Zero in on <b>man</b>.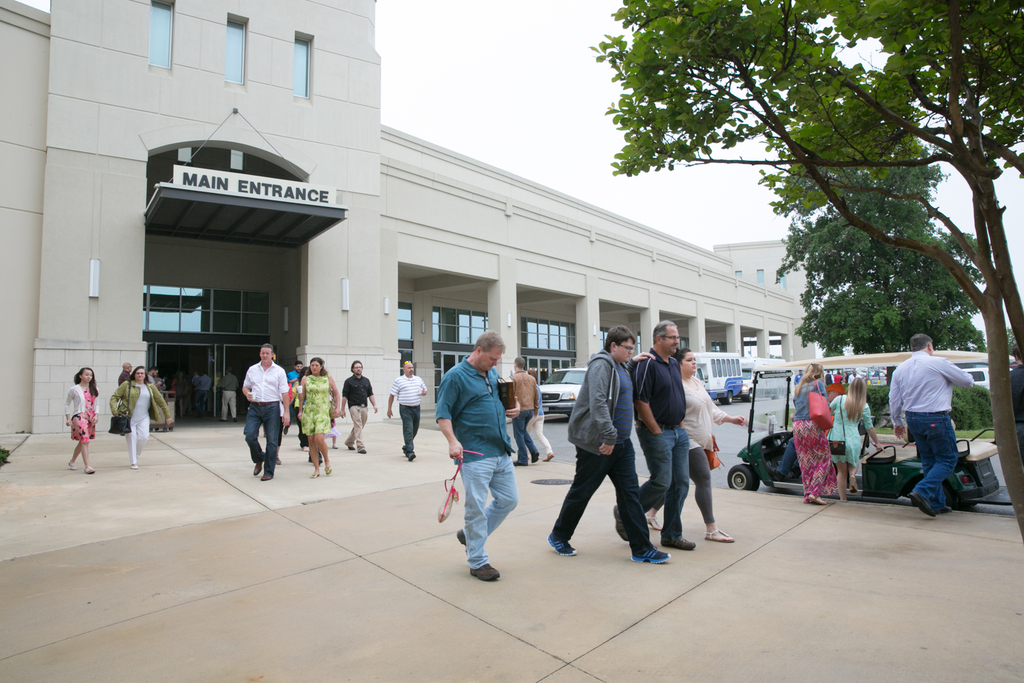
Zeroed in: 245 346 289 480.
